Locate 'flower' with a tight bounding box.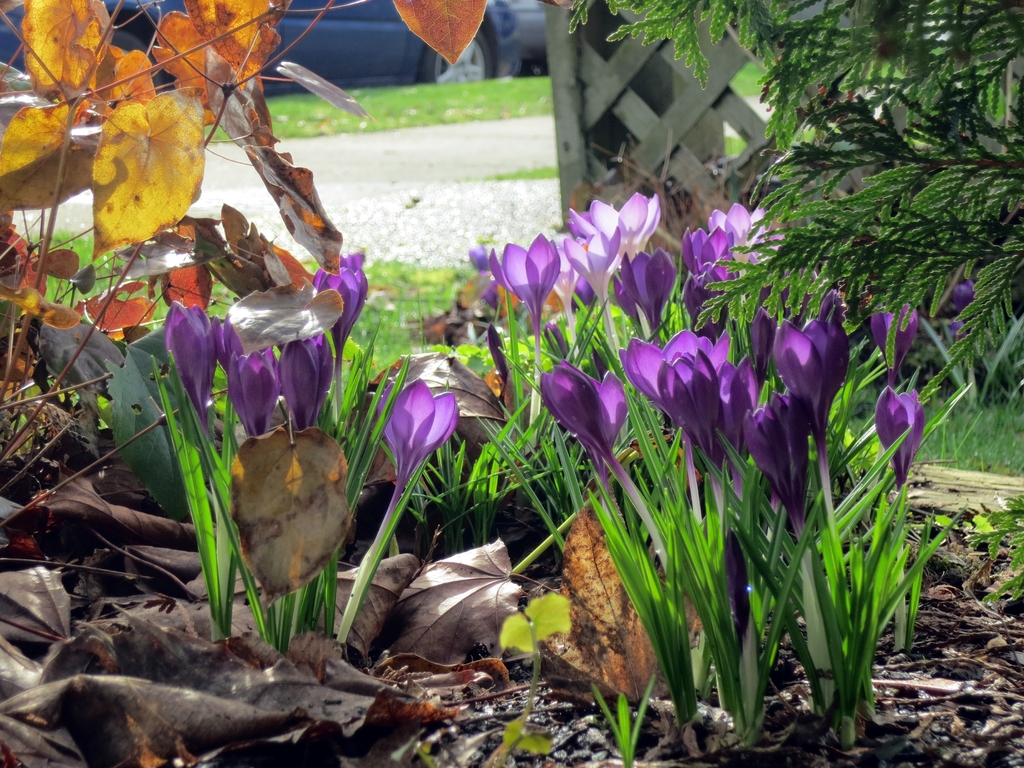
bbox(686, 279, 728, 337).
